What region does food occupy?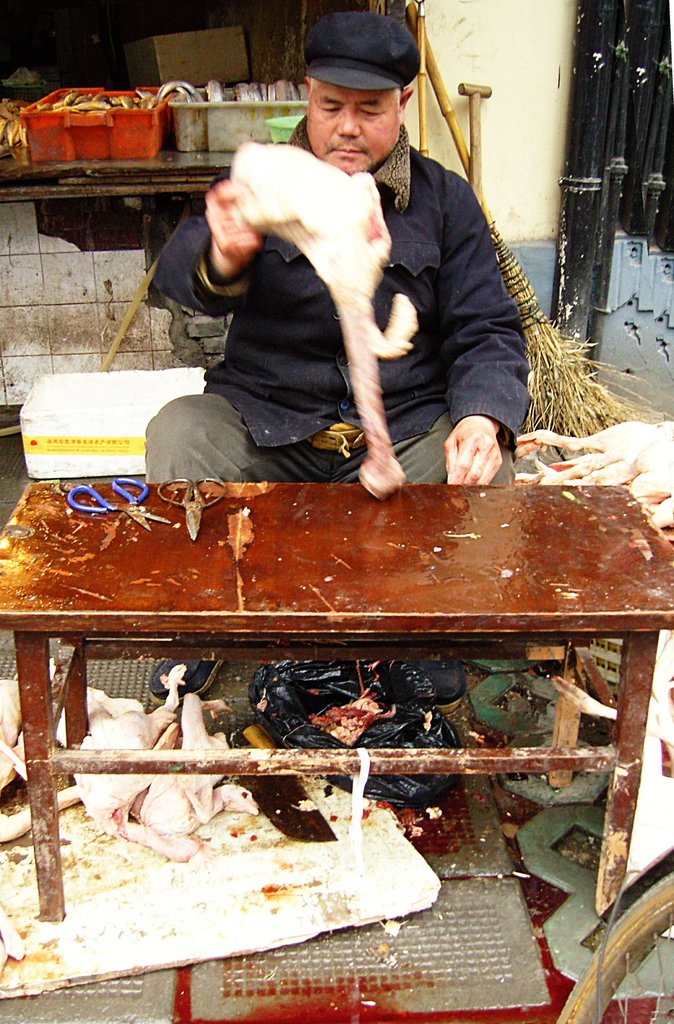
<bbox>228, 140, 419, 497</bbox>.
